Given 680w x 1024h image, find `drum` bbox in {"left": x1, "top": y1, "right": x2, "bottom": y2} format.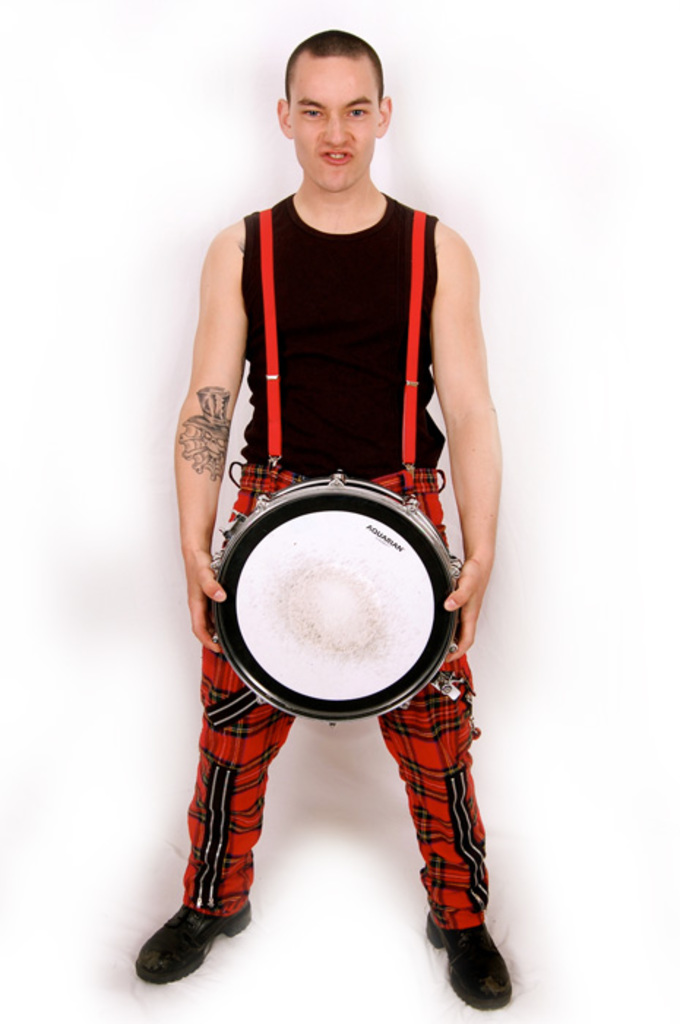
{"left": 206, "top": 468, "right": 464, "bottom": 729}.
